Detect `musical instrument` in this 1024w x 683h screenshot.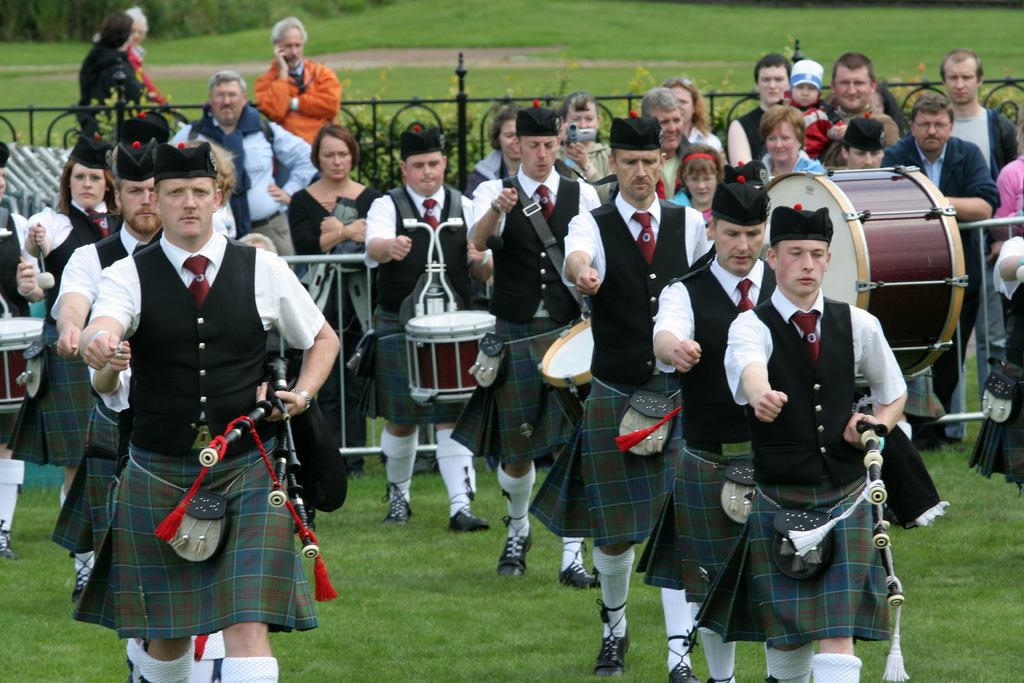
Detection: crop(194, 327, 329, 571).
